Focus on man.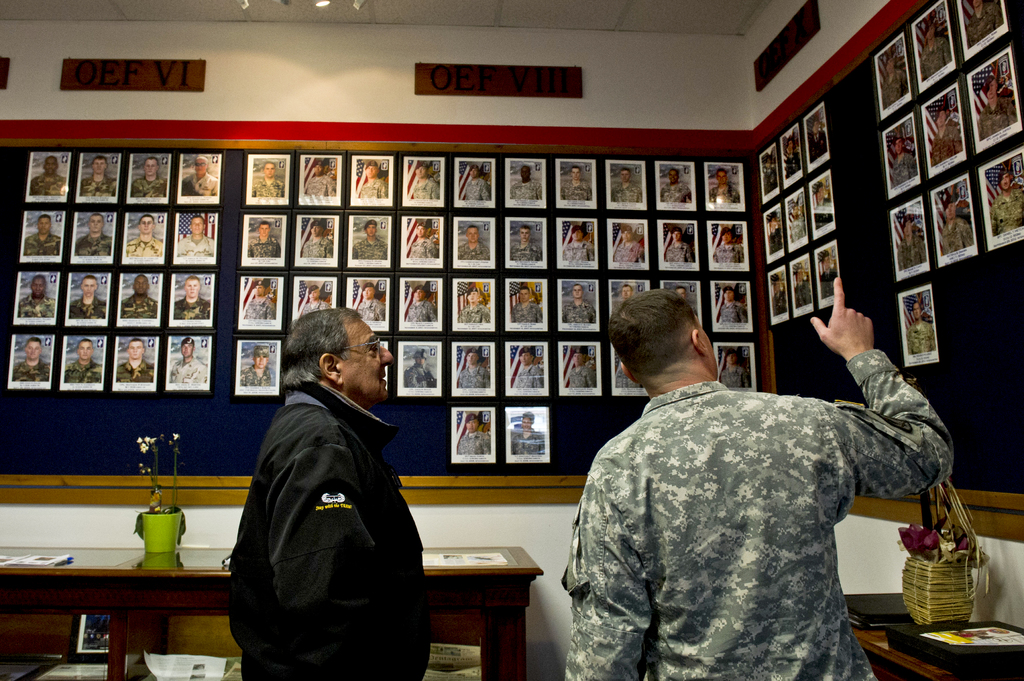
Focused at bbox(405, 348, 436, 387).
